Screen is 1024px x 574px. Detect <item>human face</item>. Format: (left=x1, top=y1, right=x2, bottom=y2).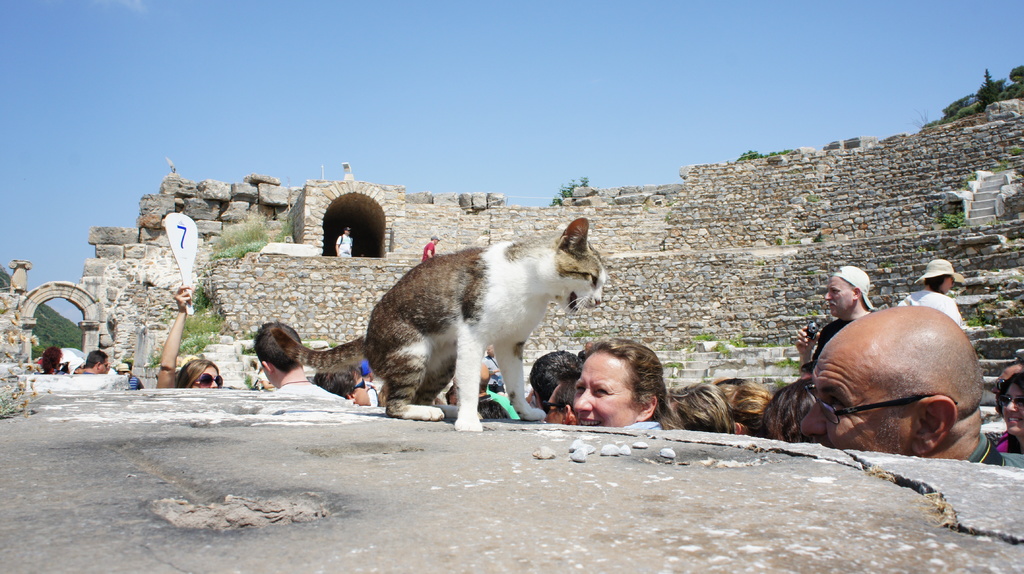
(left=189, top=365, right=223, bottom=390).
